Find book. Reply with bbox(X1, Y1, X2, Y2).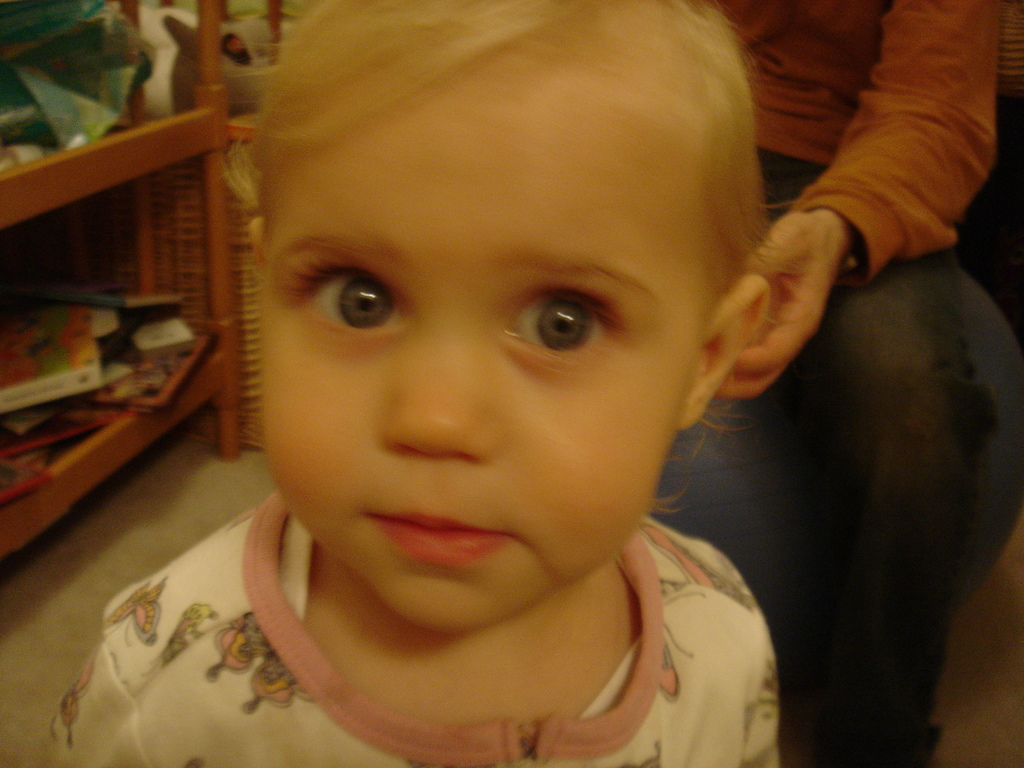
bbox(82, 329, 222, 413).
